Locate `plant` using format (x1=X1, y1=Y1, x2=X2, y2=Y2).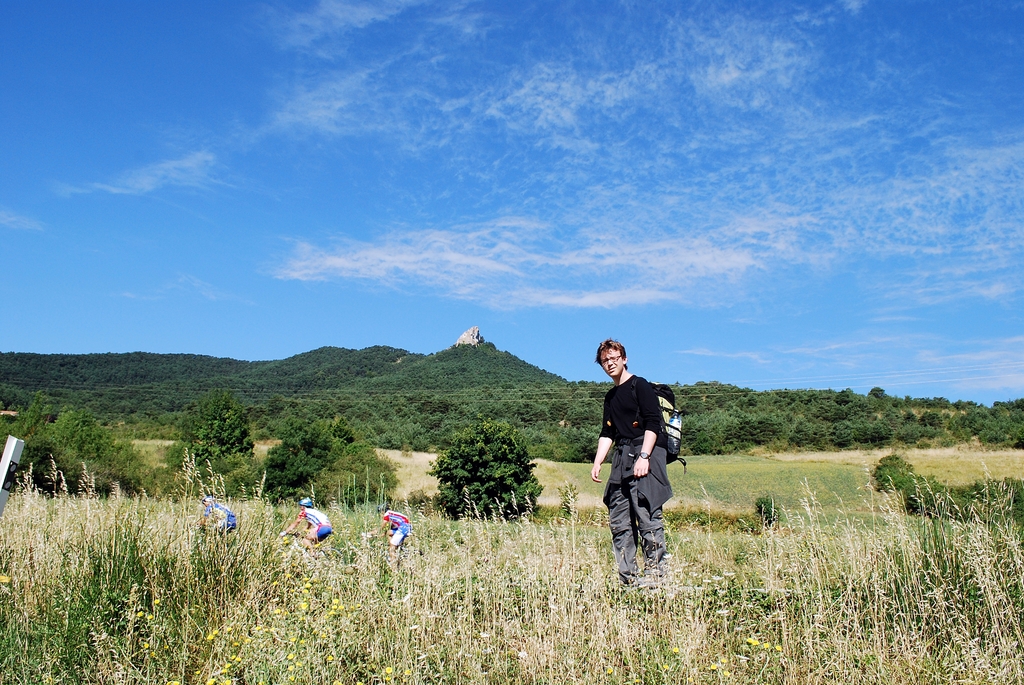
(x1=154, y1=382, x2=261, y2=506).
